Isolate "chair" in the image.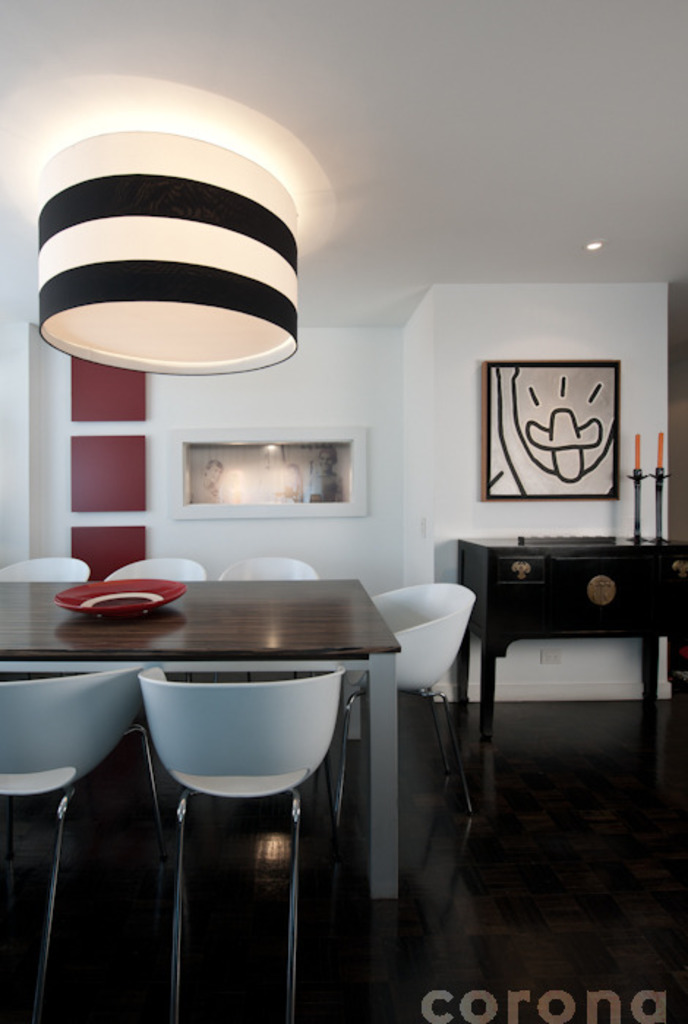
Isolated region: <box>211,553,321,688</box>.
